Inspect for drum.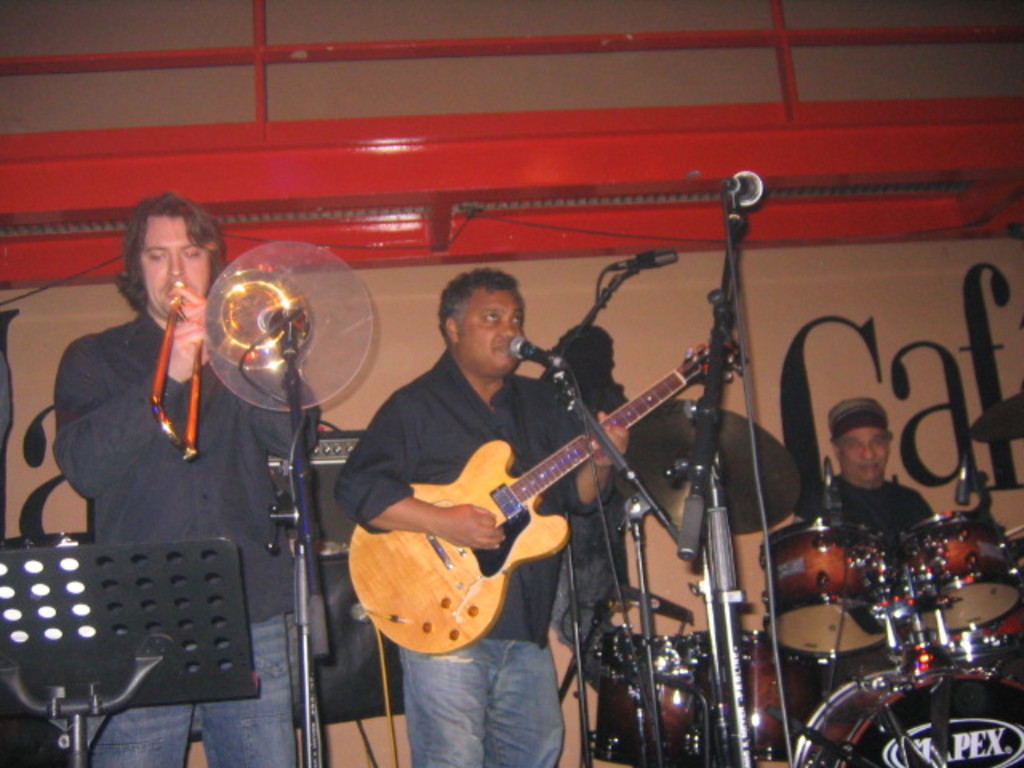
Inspection: pyautogui.locateOnScreen(894, 510, 1021, 630).
